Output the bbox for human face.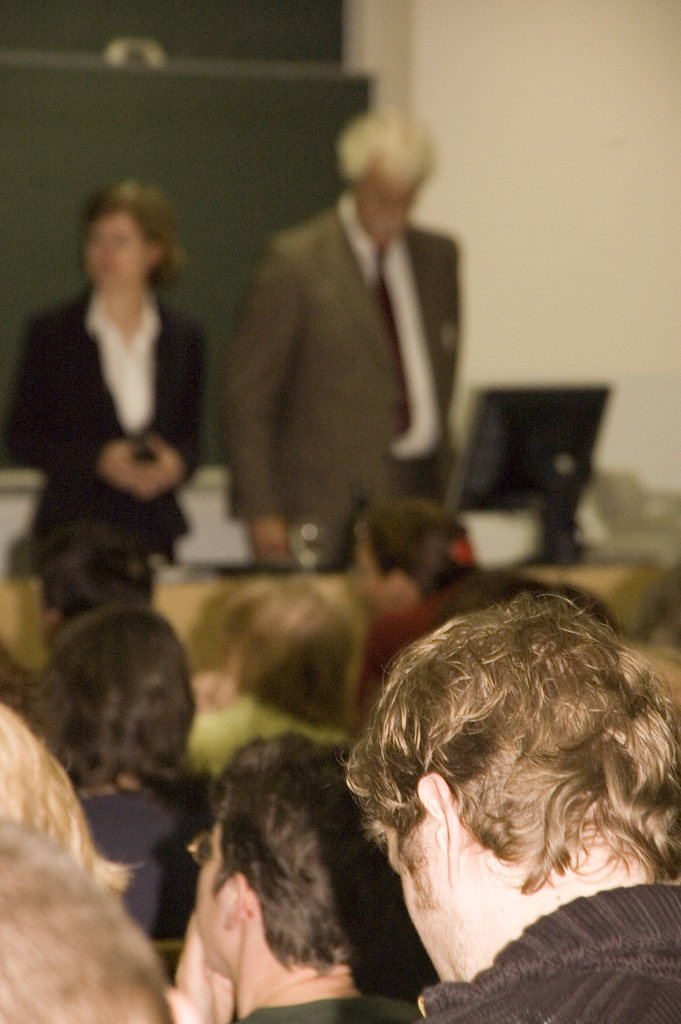
detection(199, 820, 235, 970).
